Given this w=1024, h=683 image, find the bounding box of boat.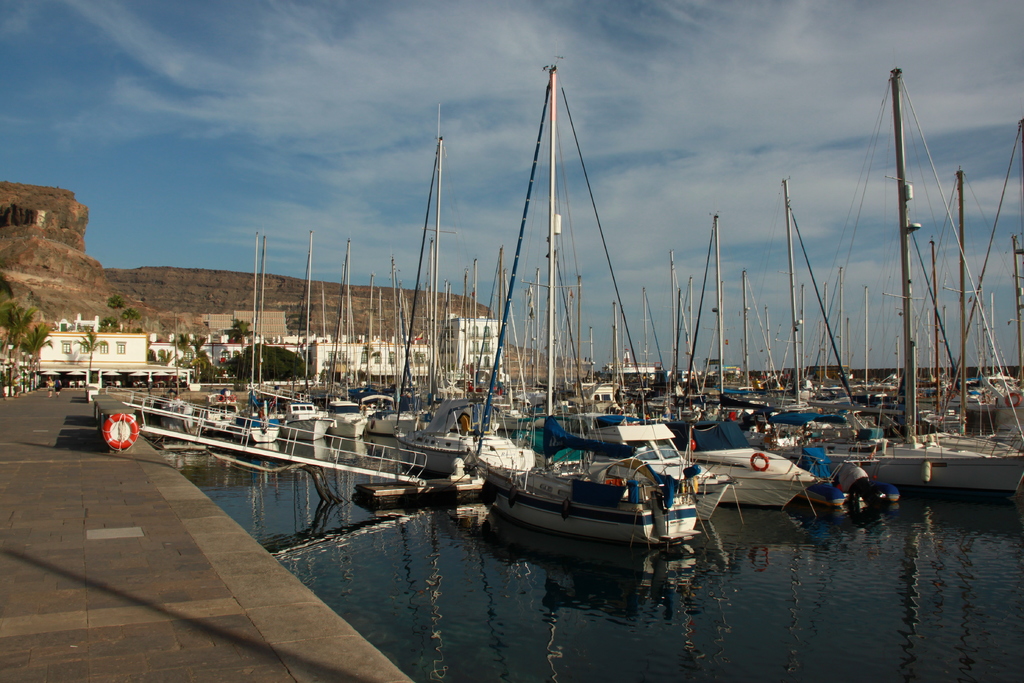
[447, 70, 694, 552].
